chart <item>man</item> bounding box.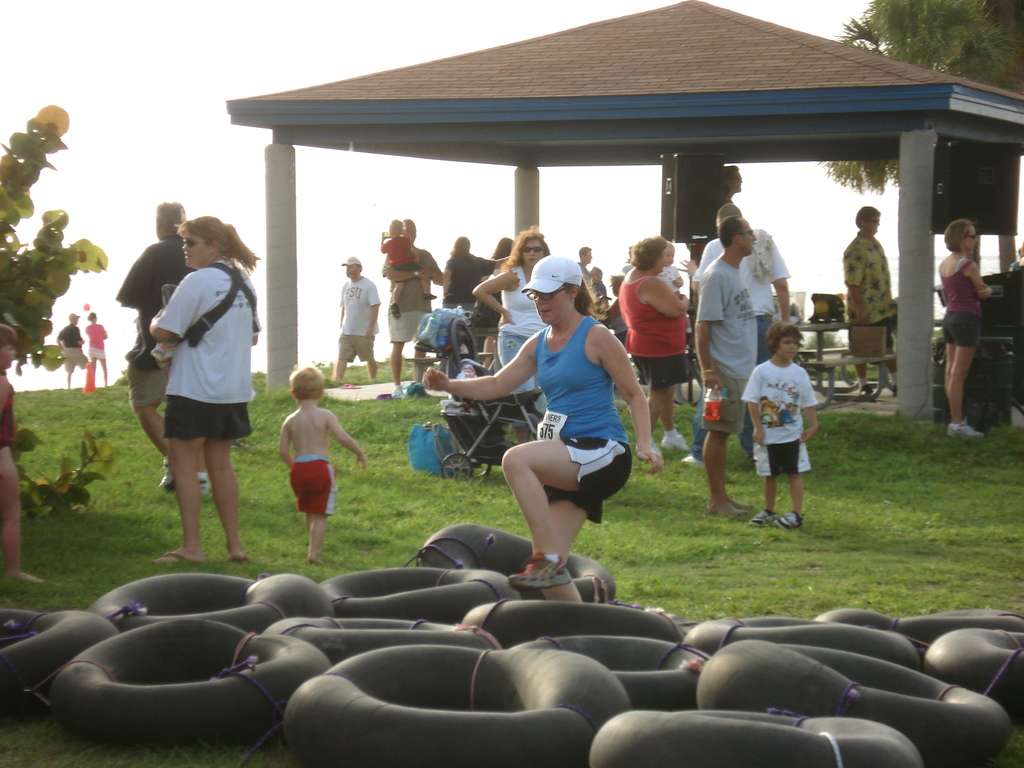
Charted: (left=694, top=216, right=758, bottom=517).
